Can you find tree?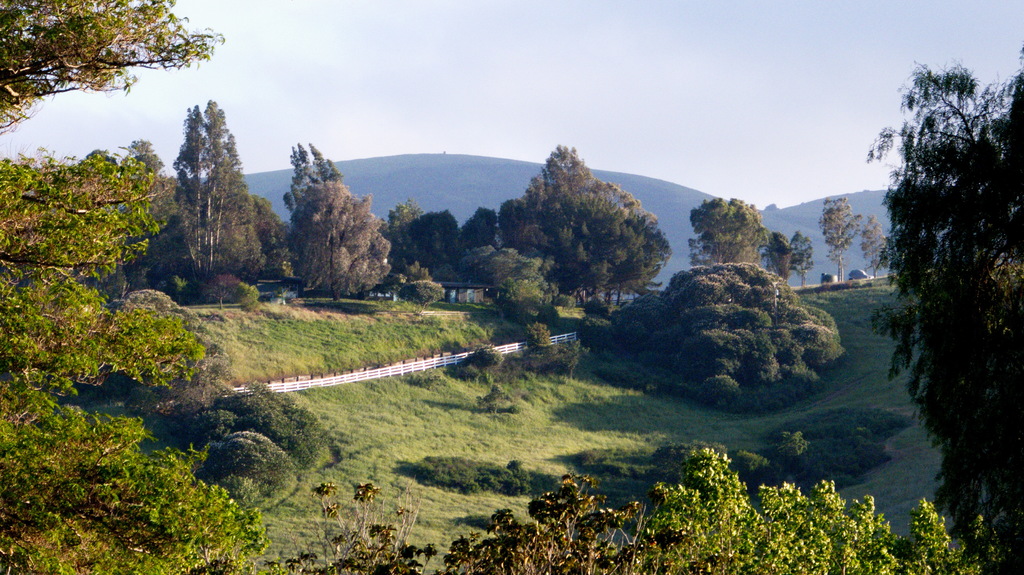
Yes, bounding box: pyautogui.locateOnScreen(206, 95, 260, 275).
